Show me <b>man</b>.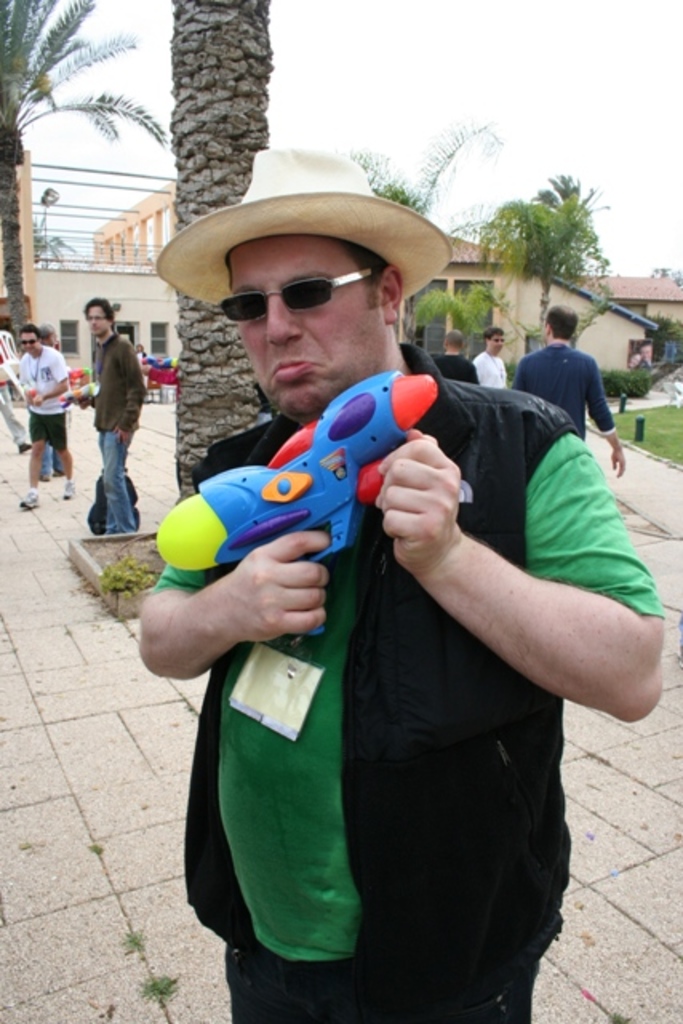
<b>man</b> is here: <box>35,320,66,480</box>.
